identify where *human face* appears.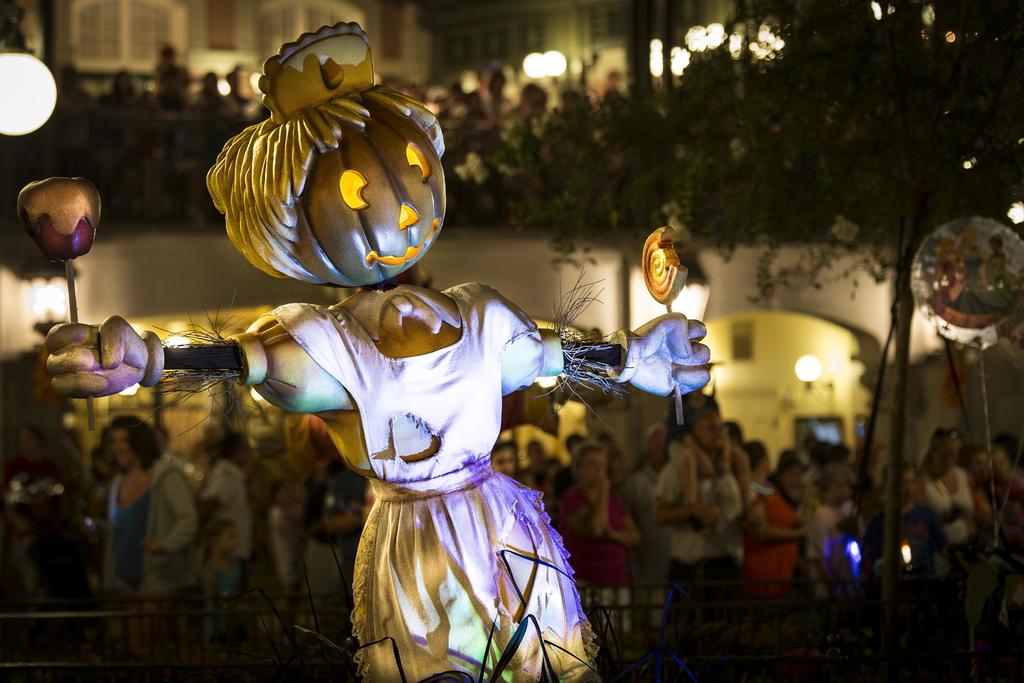
Appears at {"x1": 575, "y1": 447, "x2": 609, "y2": 486}.
